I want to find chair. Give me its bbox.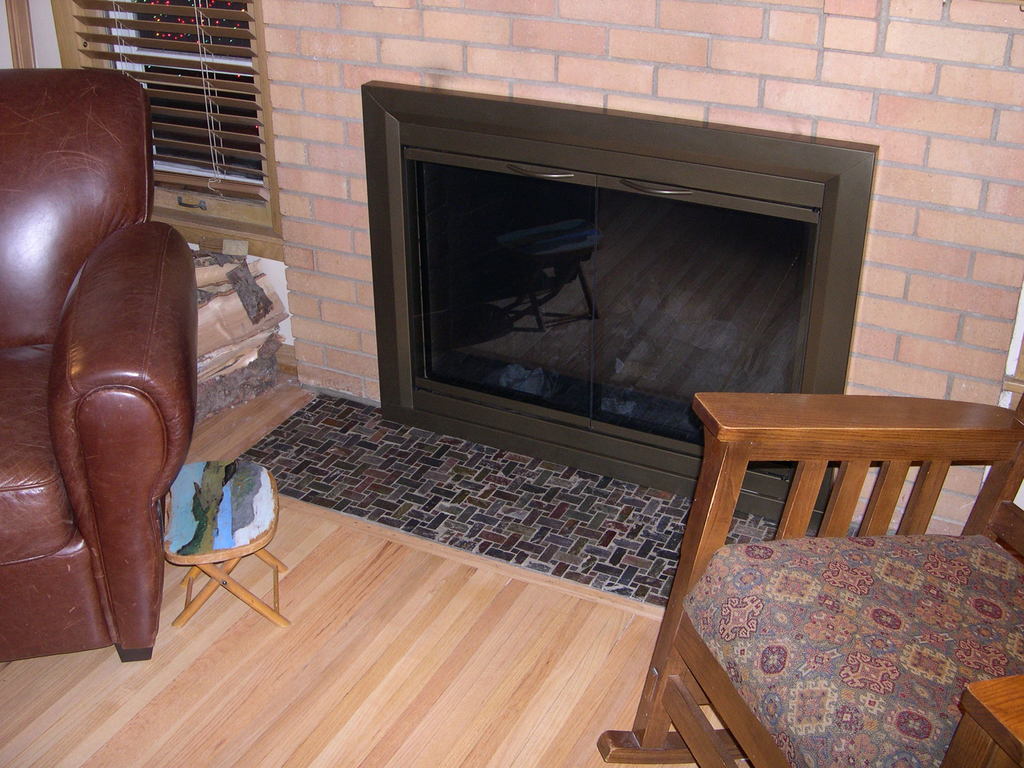
l=644, t=377, r=1023, b=765.
